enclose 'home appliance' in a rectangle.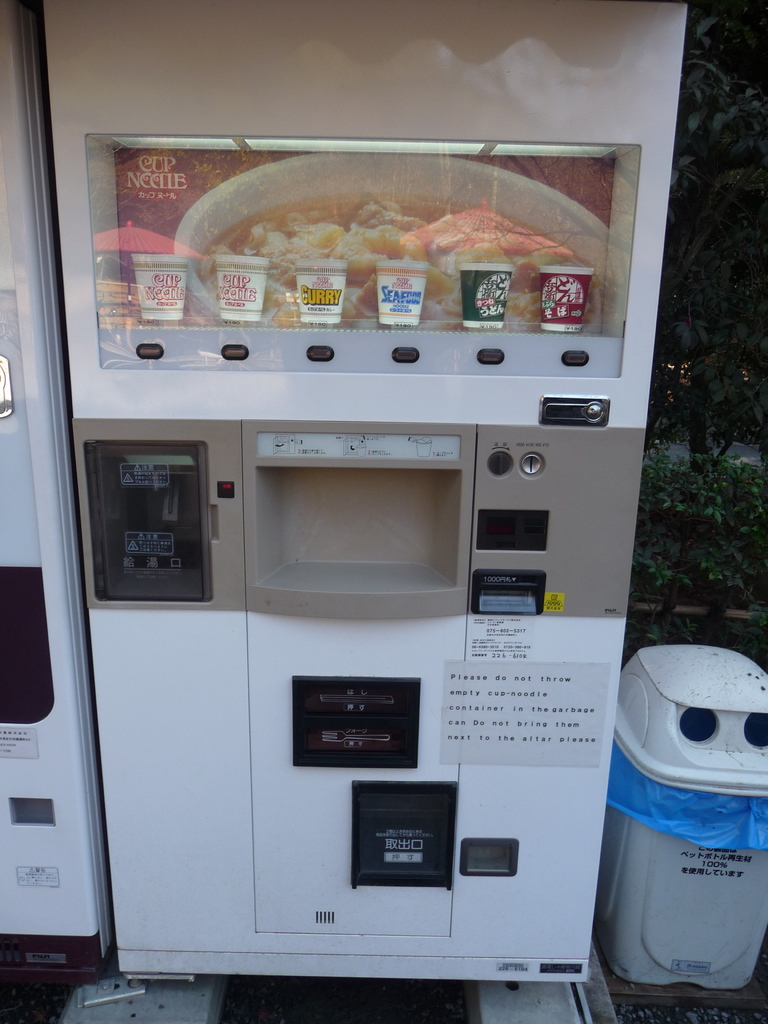
[left=36, top=70, right=711, bottom=1023].
